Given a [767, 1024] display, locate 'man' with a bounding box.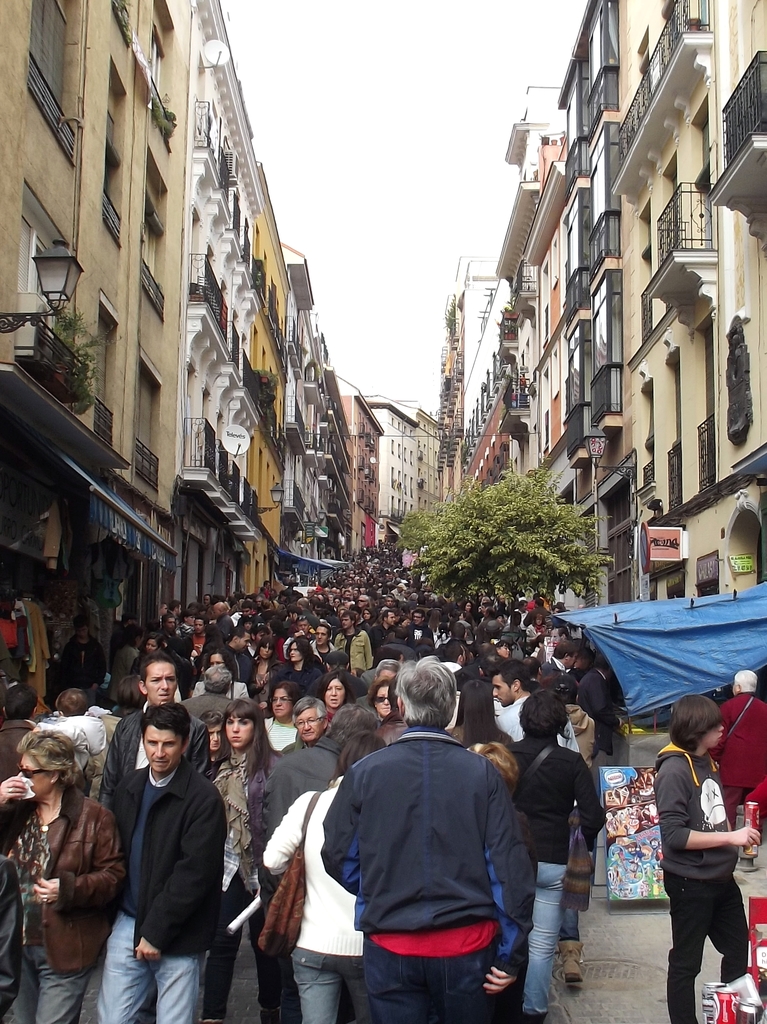
Located: (x1=707, y1=666, x2=766, y2=830).
